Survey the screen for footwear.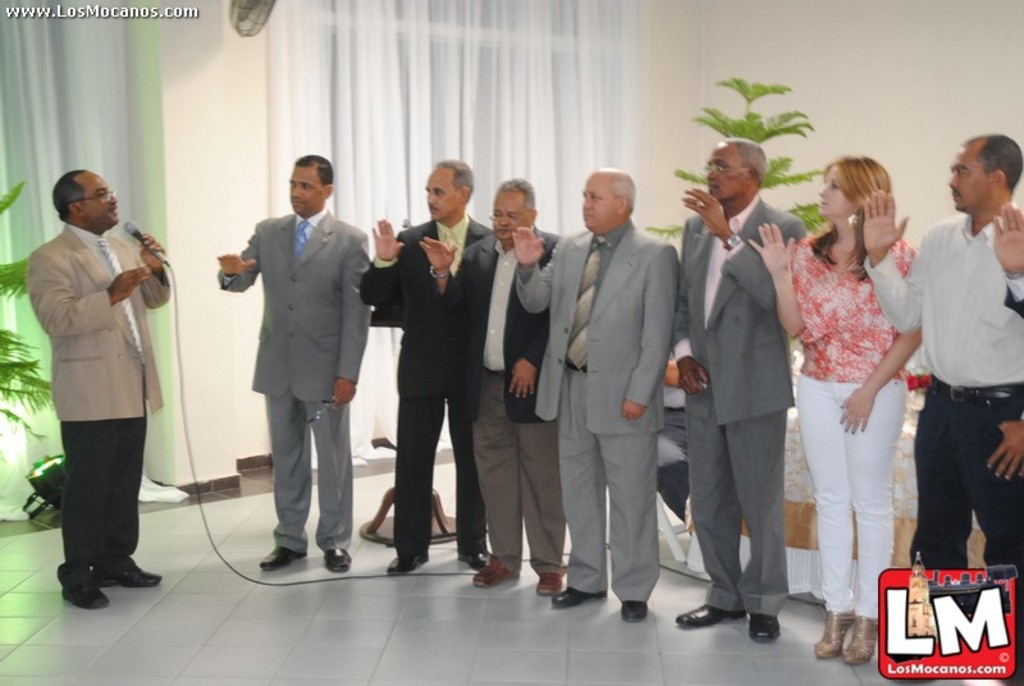
Survey found: 748,610,782,646.
